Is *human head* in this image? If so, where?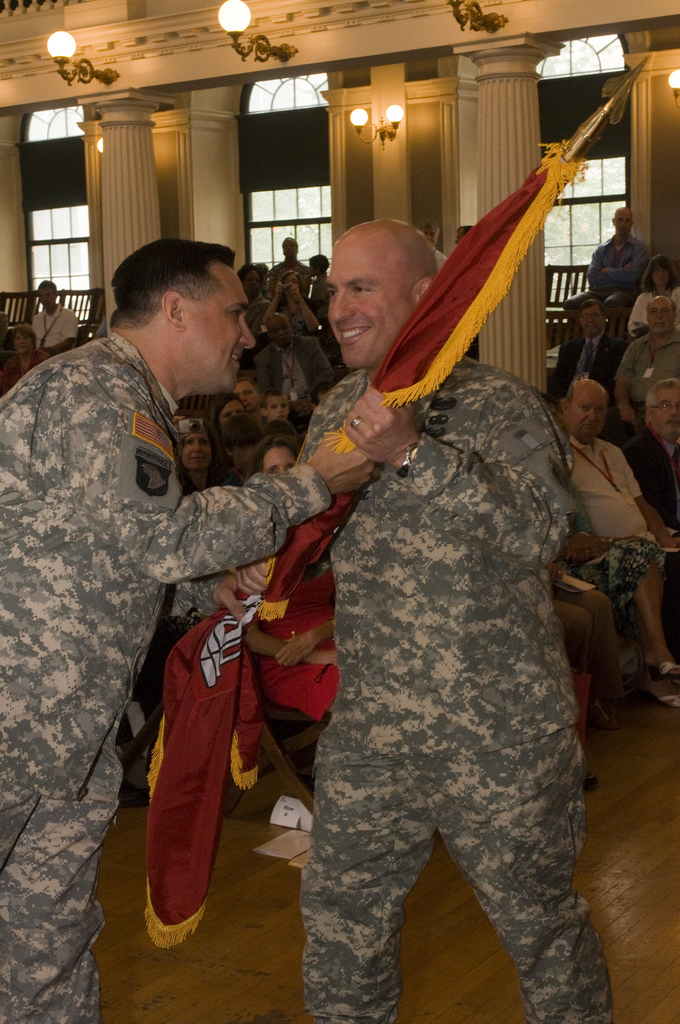
Yes, at box(283, 272, 301, 298).
